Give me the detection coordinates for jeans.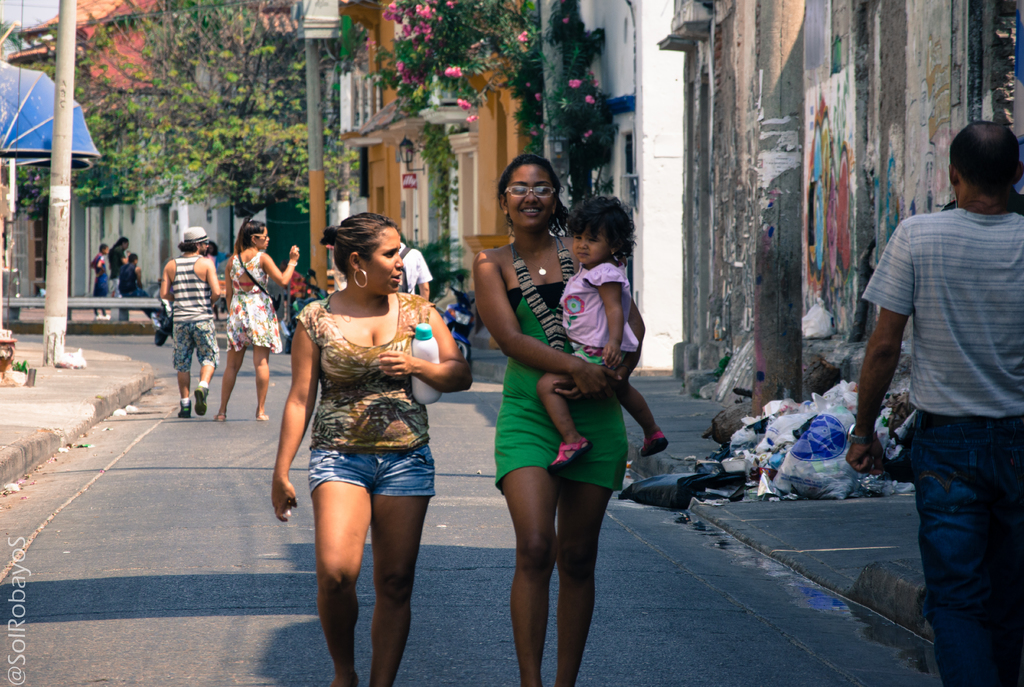
(900,407,1011,684).
